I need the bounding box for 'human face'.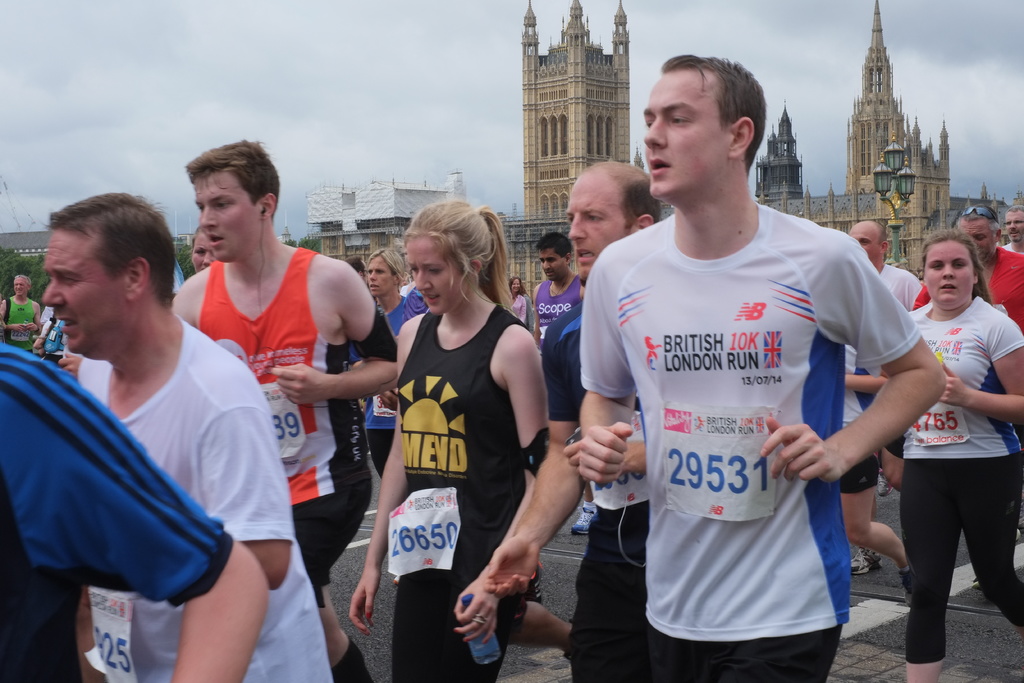
Here it is: 565:166:636:284.
